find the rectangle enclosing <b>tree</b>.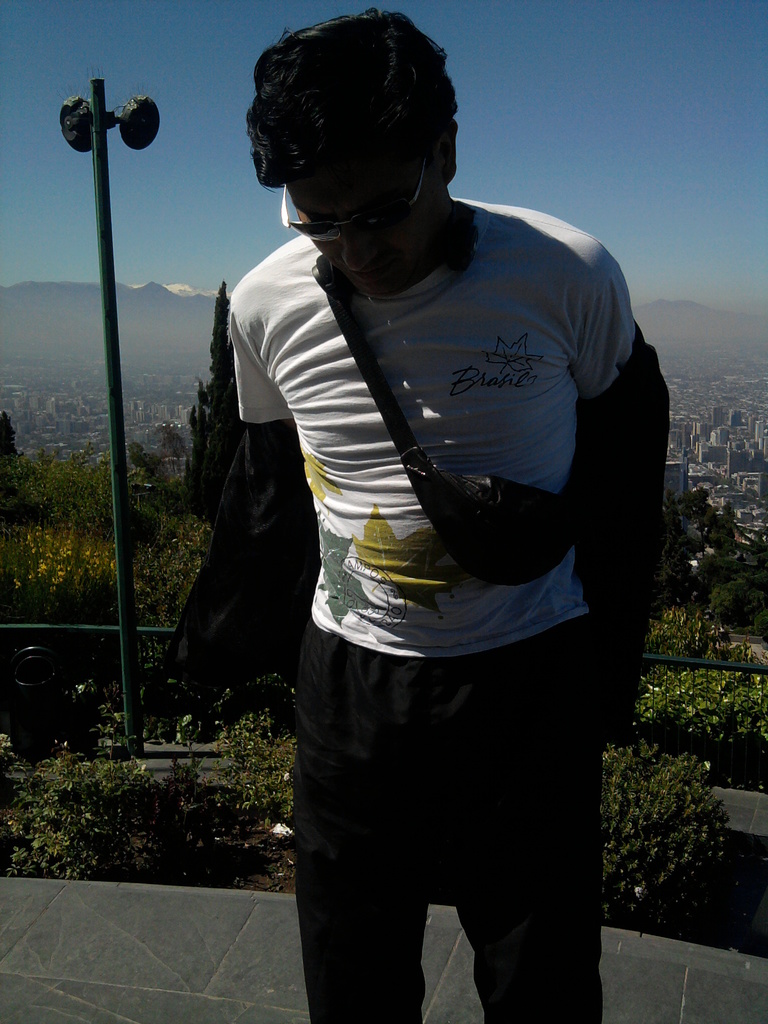
crop(0, 409, 22, 452).
